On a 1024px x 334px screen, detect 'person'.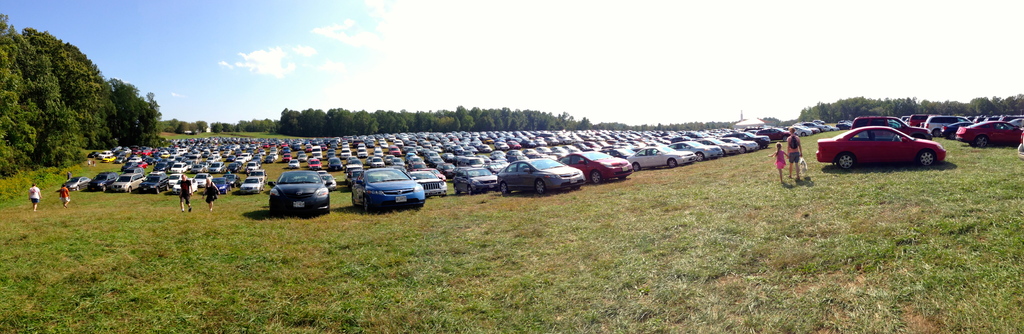
left=788, top=128, right=803, bottom=181.
